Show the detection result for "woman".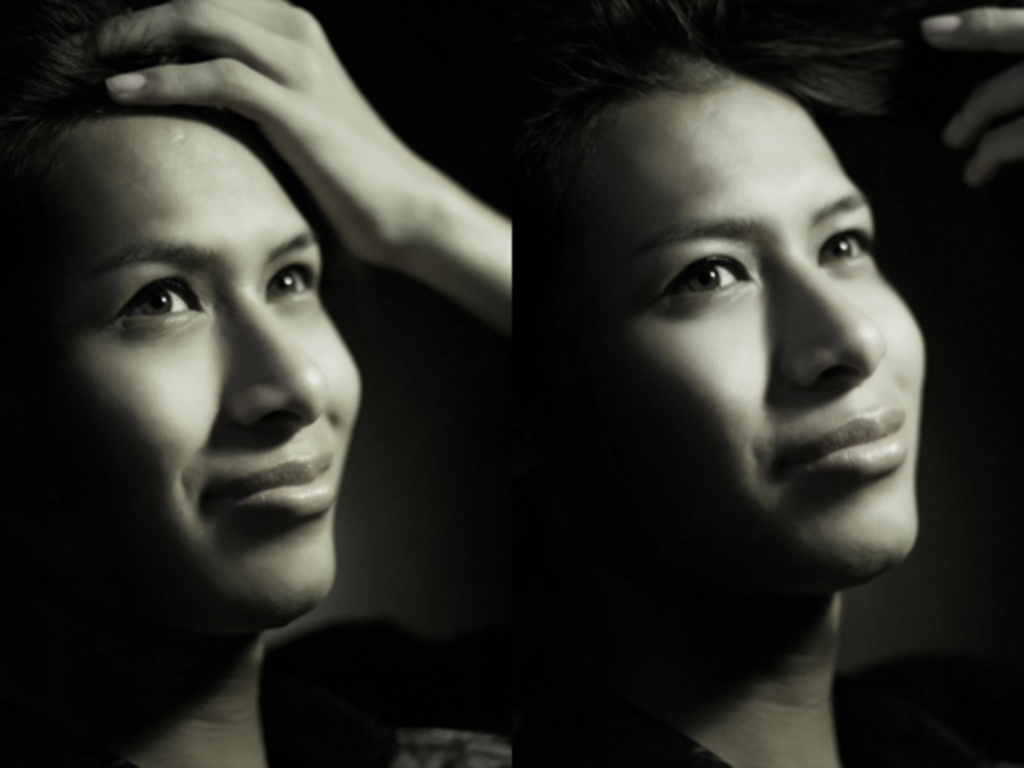
{"x1": 596, "y1": 59, "x2": 1022, "y2": 766}.
